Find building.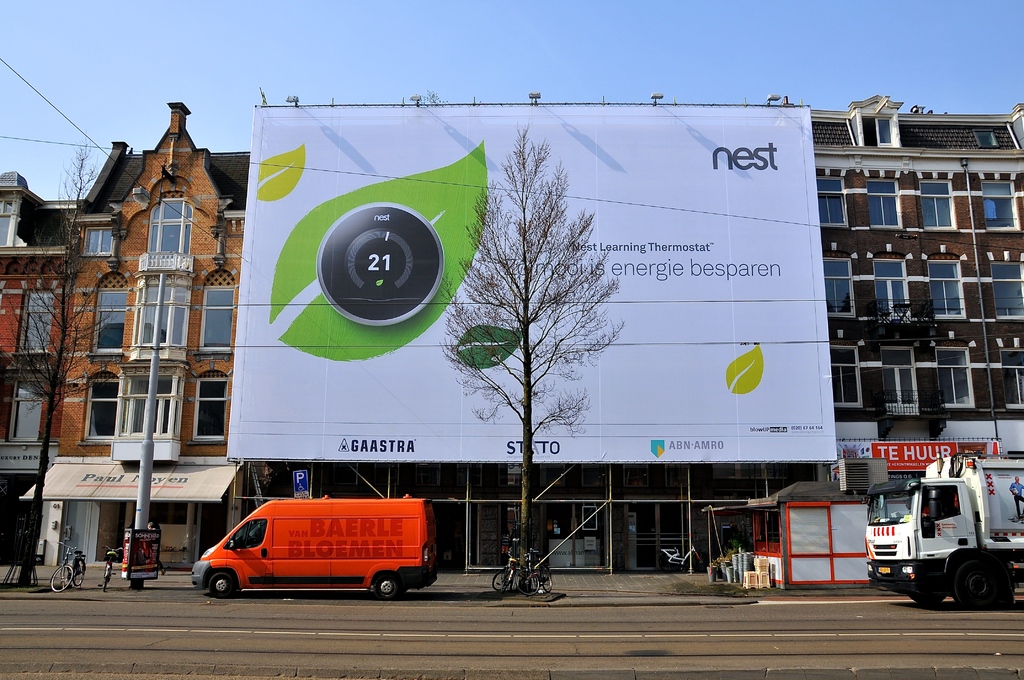
807 96 1023 578.
